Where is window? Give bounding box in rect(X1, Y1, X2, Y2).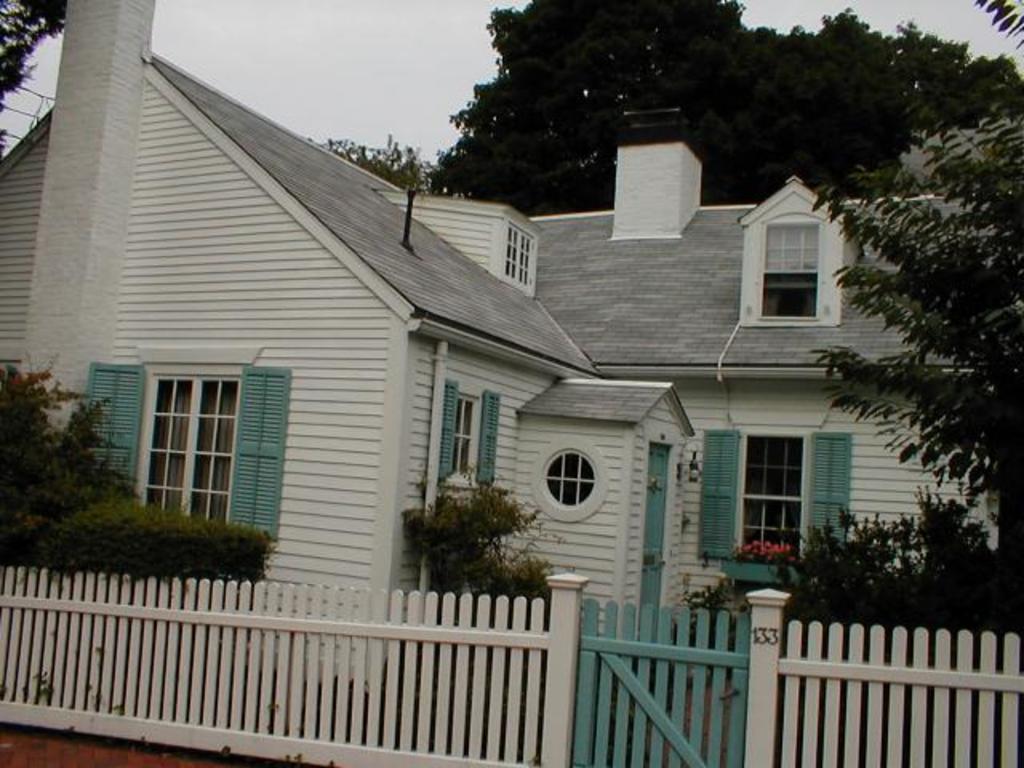
rect(501, 221, 533, 285).
